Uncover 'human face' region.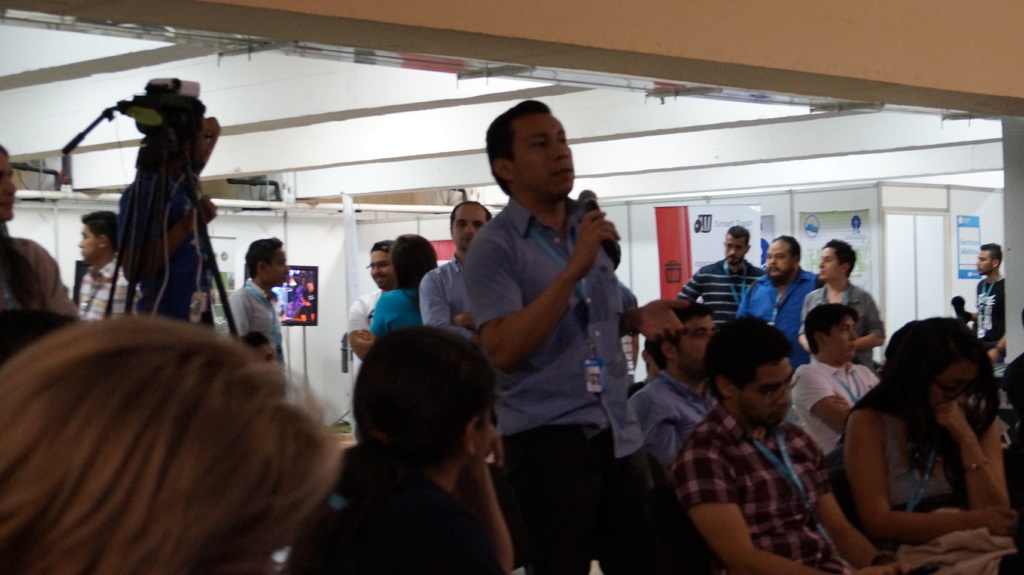
Uncovered: 0,150,17,220.
